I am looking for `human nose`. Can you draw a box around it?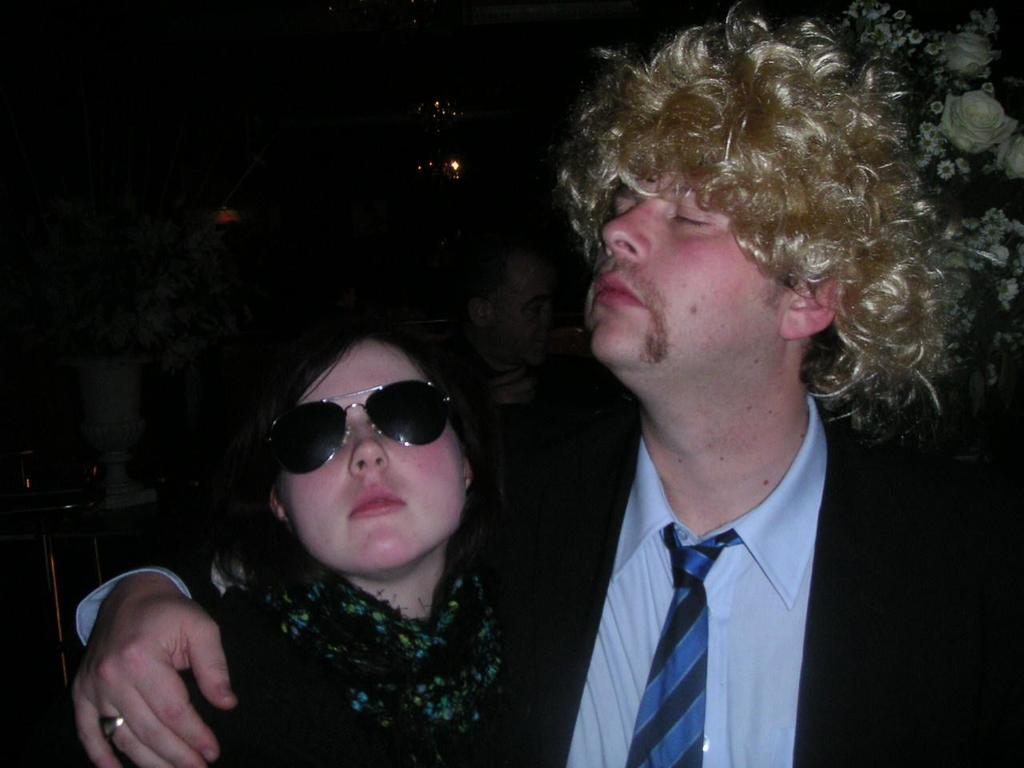
Sure, the bounding box is (603,198,663,256).
